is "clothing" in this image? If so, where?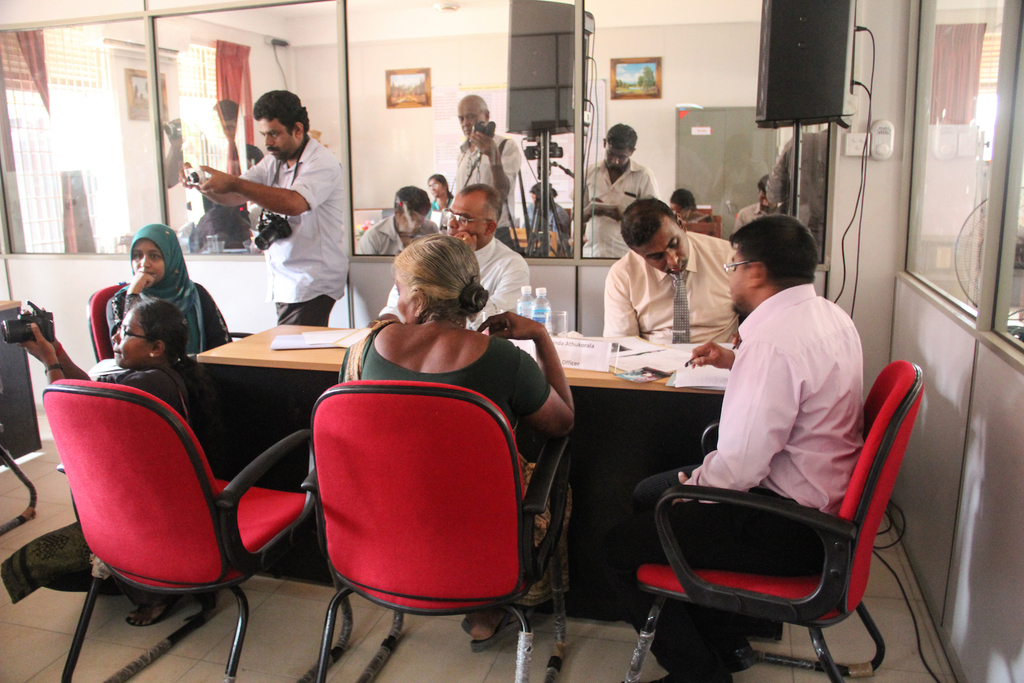
Yes, at {"left": 346, "top": 216, "right": 451, "bottom": 263}.
